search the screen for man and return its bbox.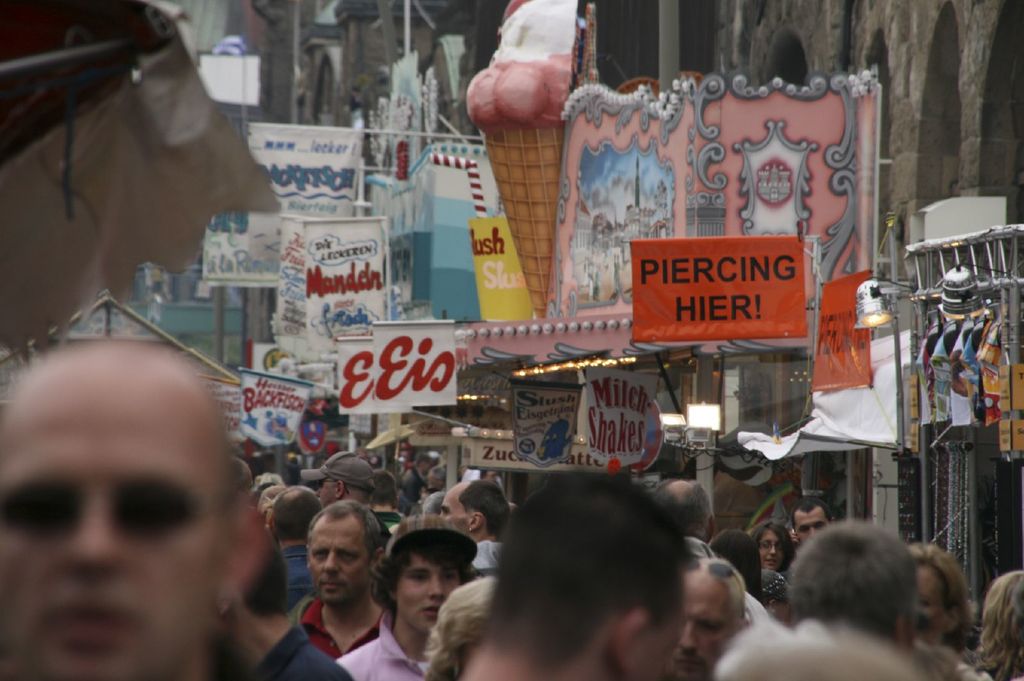
Found: (x1=333, y1=516, x2=481, y2=680).
